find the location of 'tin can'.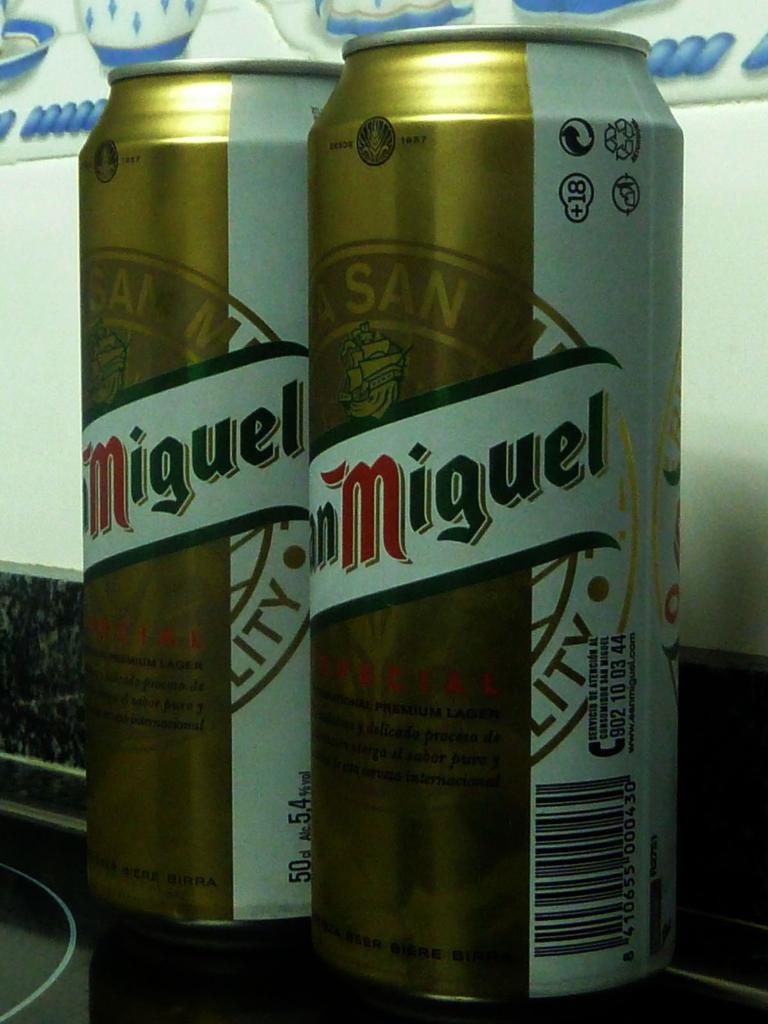
Location: (x1=76, y1=56, x2=345, y2=921).
